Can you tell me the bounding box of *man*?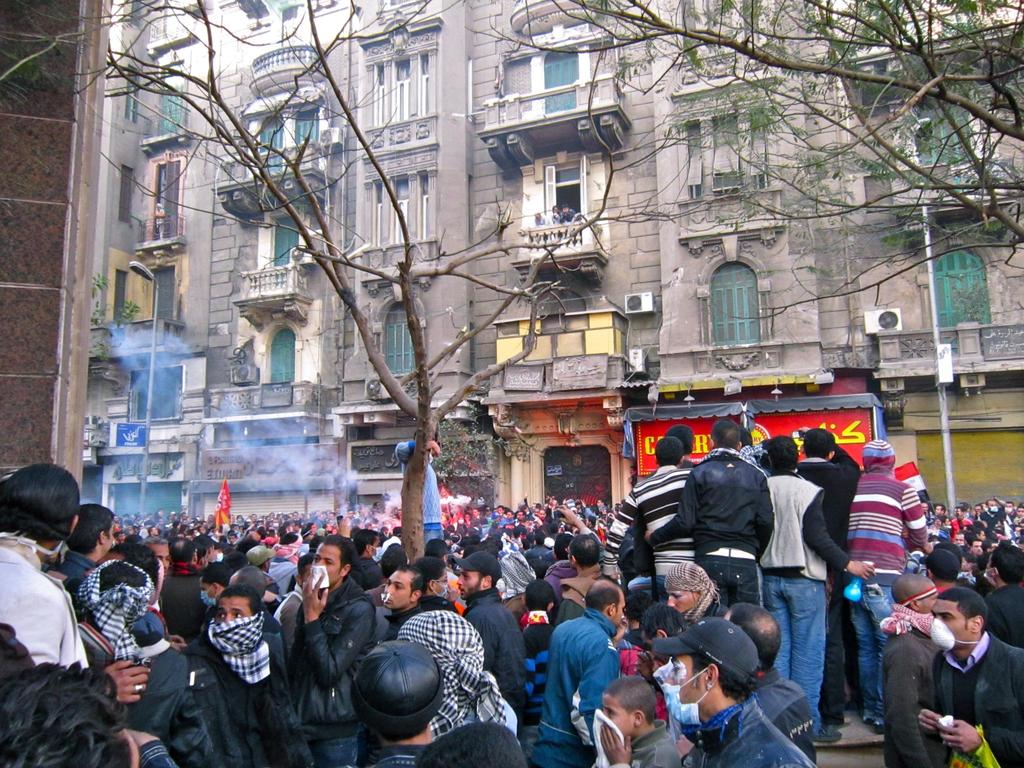
915:588:1023:767.
